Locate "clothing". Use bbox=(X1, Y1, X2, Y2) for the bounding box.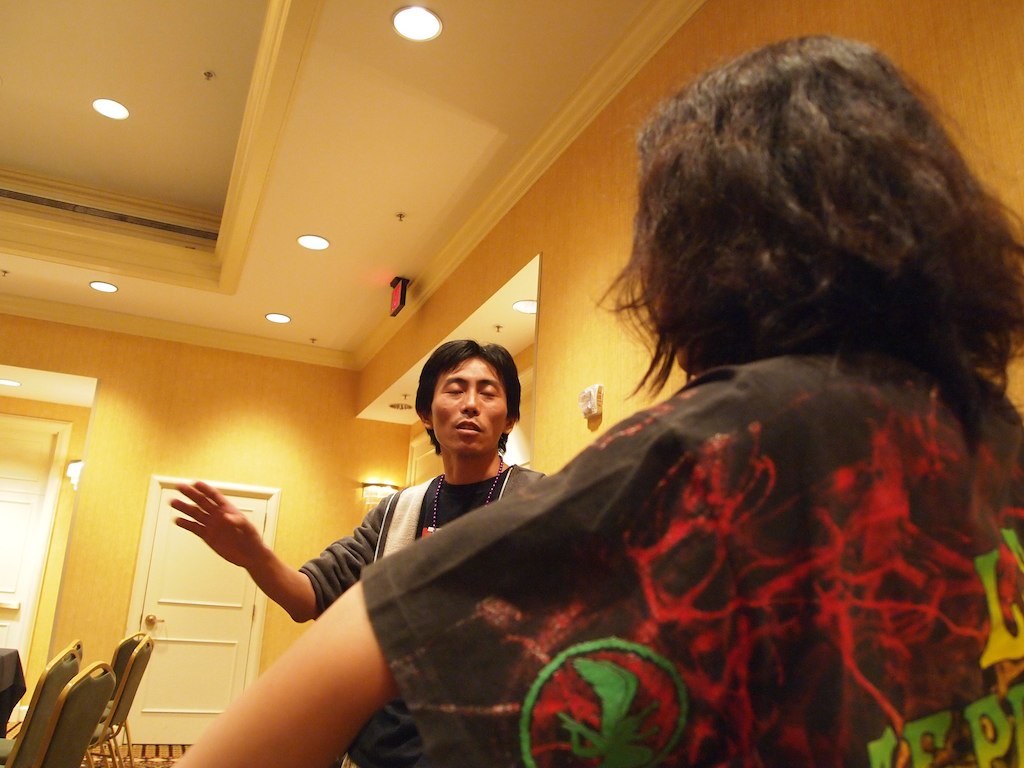
bbox=(292, 464, 526, 767).
